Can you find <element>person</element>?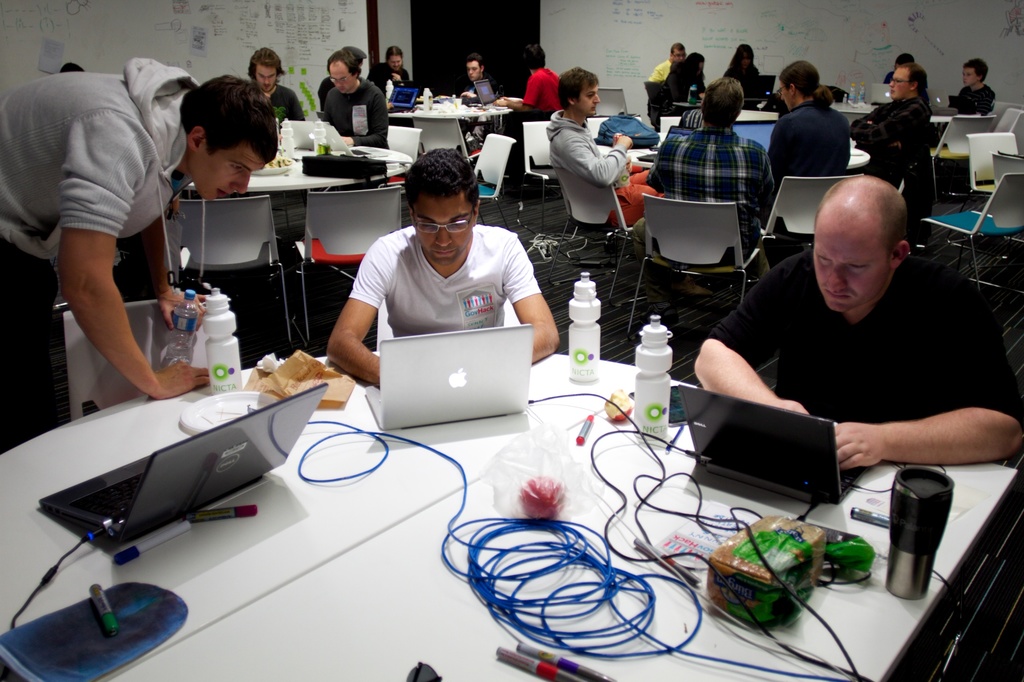
Yes, bounding box: select_region(766, 57, 854, 184).
